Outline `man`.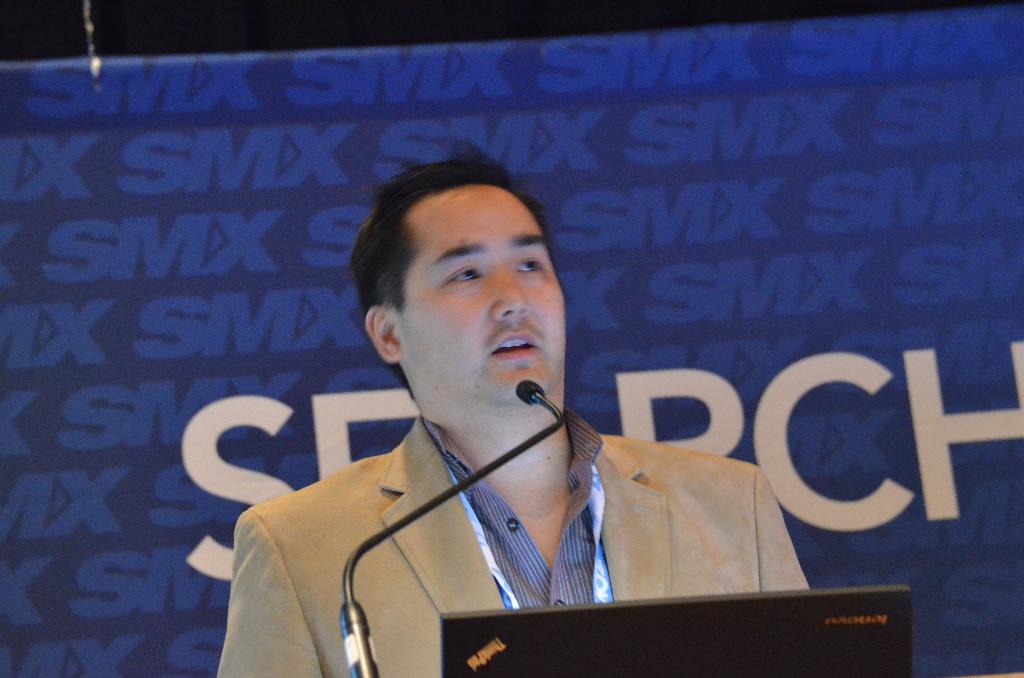
Outline: {"left": 216, "top": 167, "right": 803, "bottom": 666}.
